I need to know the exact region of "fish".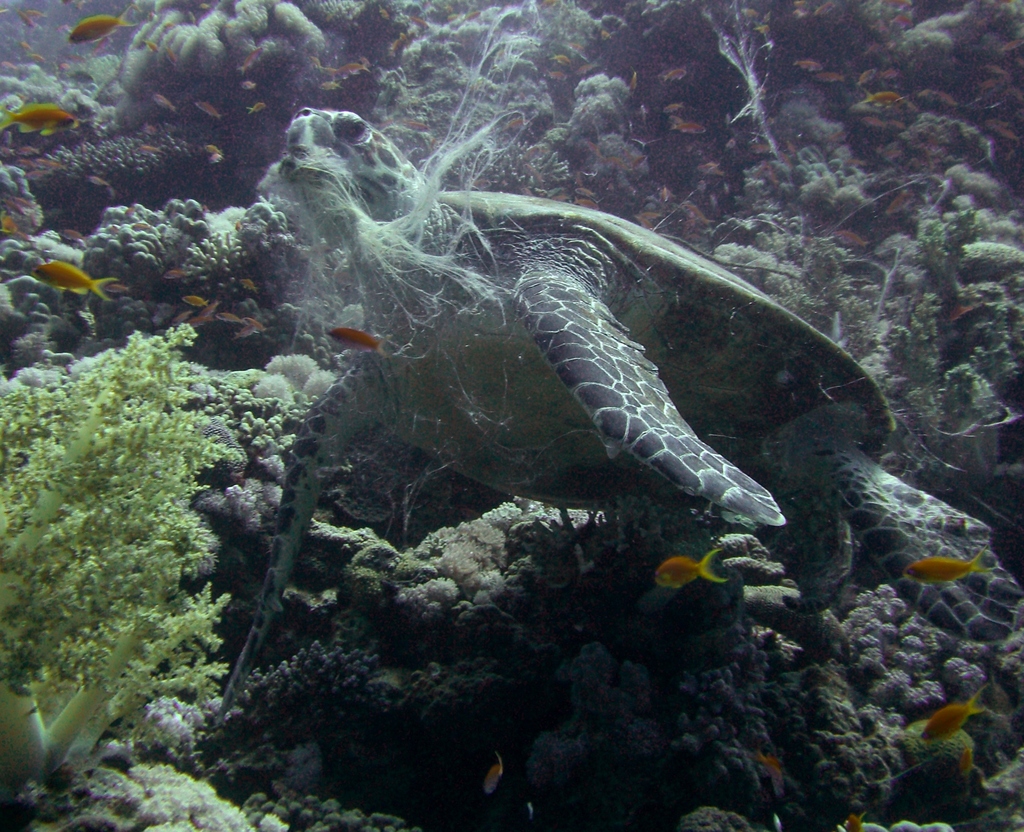
Region: box(482, 756, 502, 794).
